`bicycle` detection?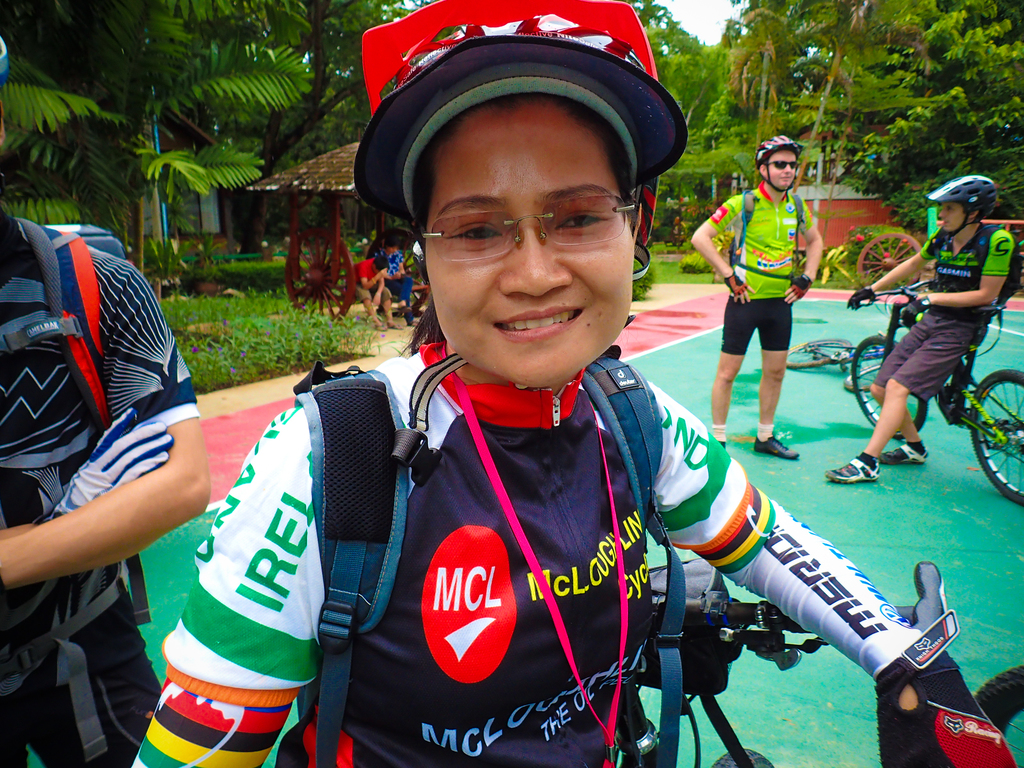
(x1=645, y1=558, x2=952, y2=767)
